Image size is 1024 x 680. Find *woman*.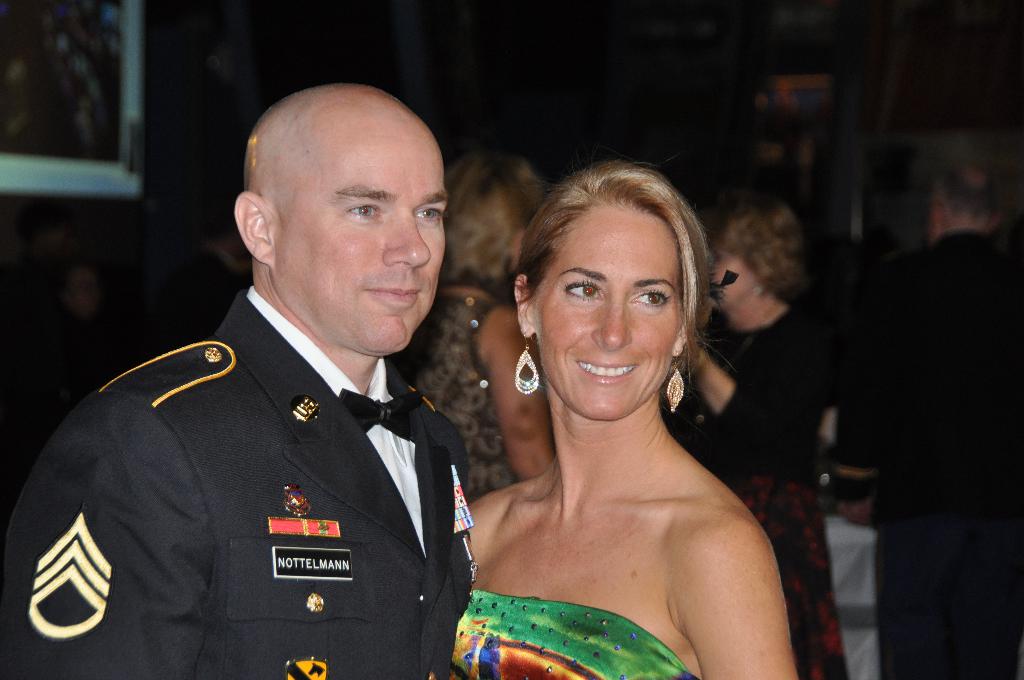
box(671, 200, 857, 679).
